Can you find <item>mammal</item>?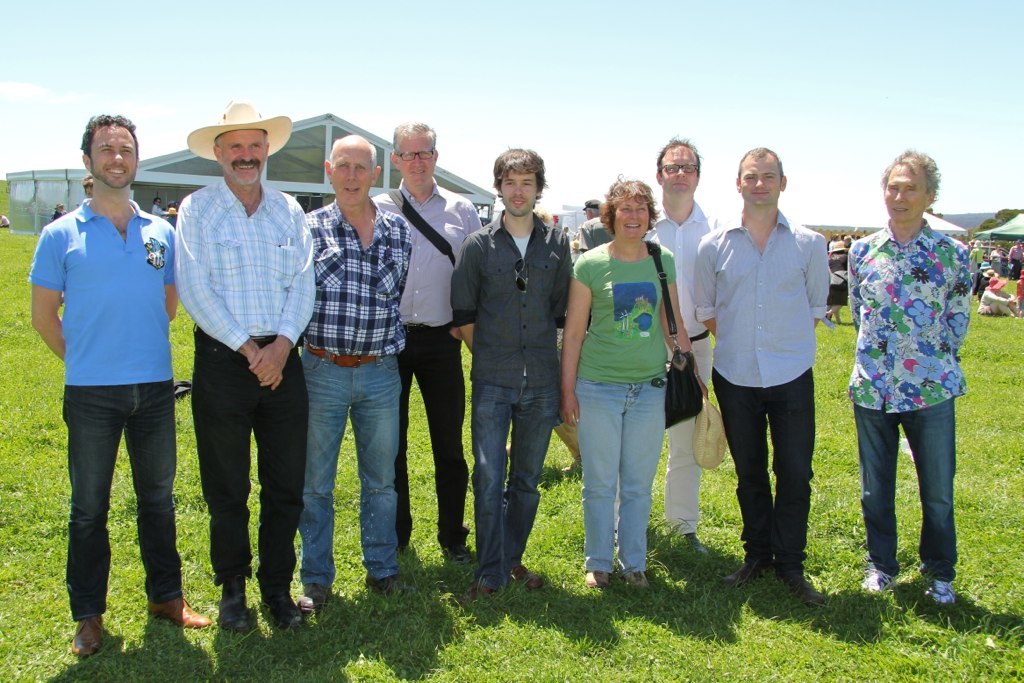
Yes, bounding box: 824,240,853,329.
